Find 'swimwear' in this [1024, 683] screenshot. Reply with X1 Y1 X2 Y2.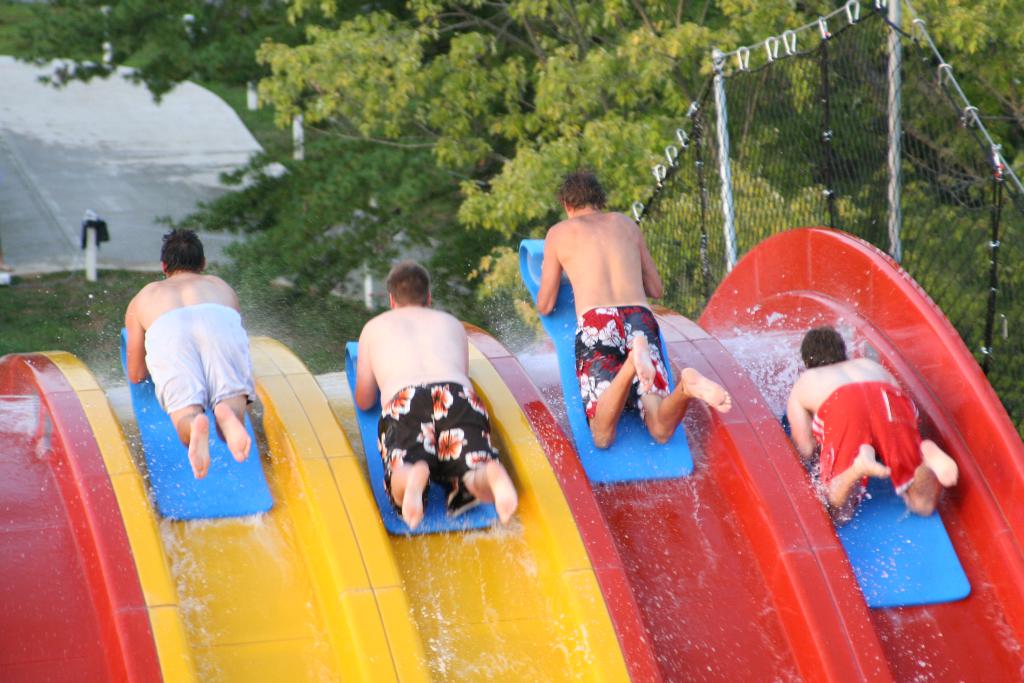
571 303 675 423.
